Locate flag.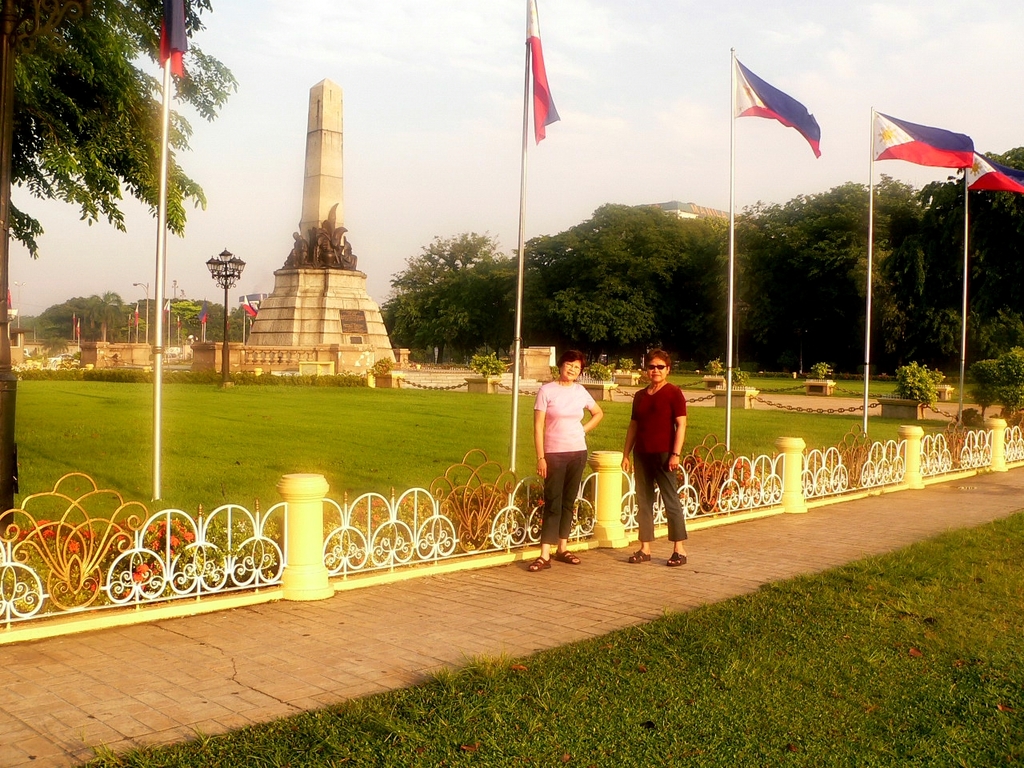
Bounding box: bbox(162, 0, 192, 82).
